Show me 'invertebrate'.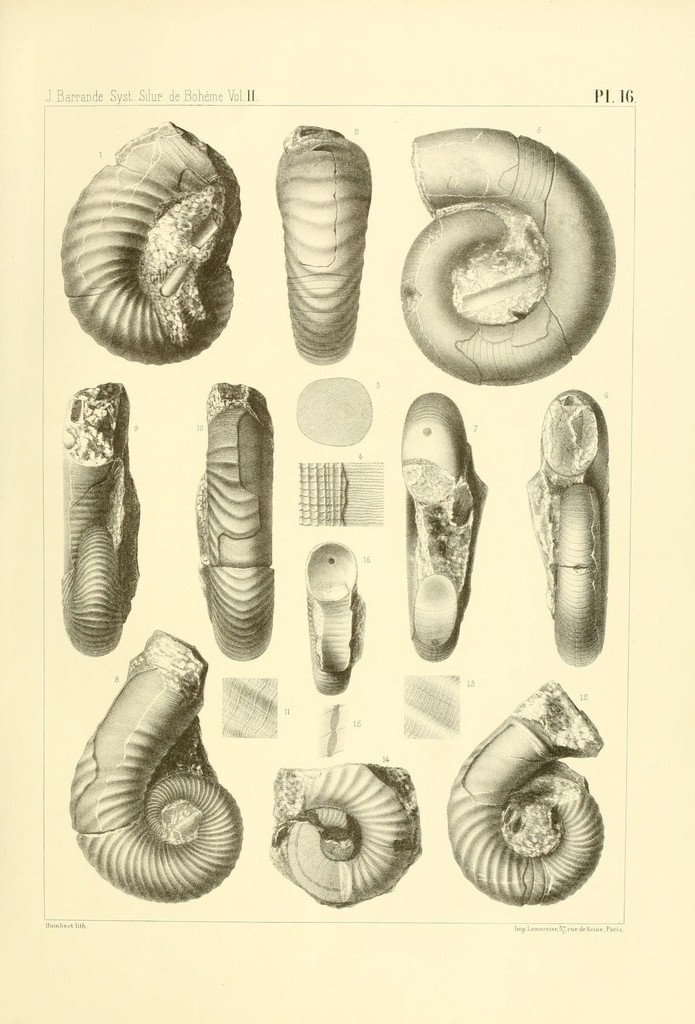
'invertebrate' is here: (63,383,143,657).
